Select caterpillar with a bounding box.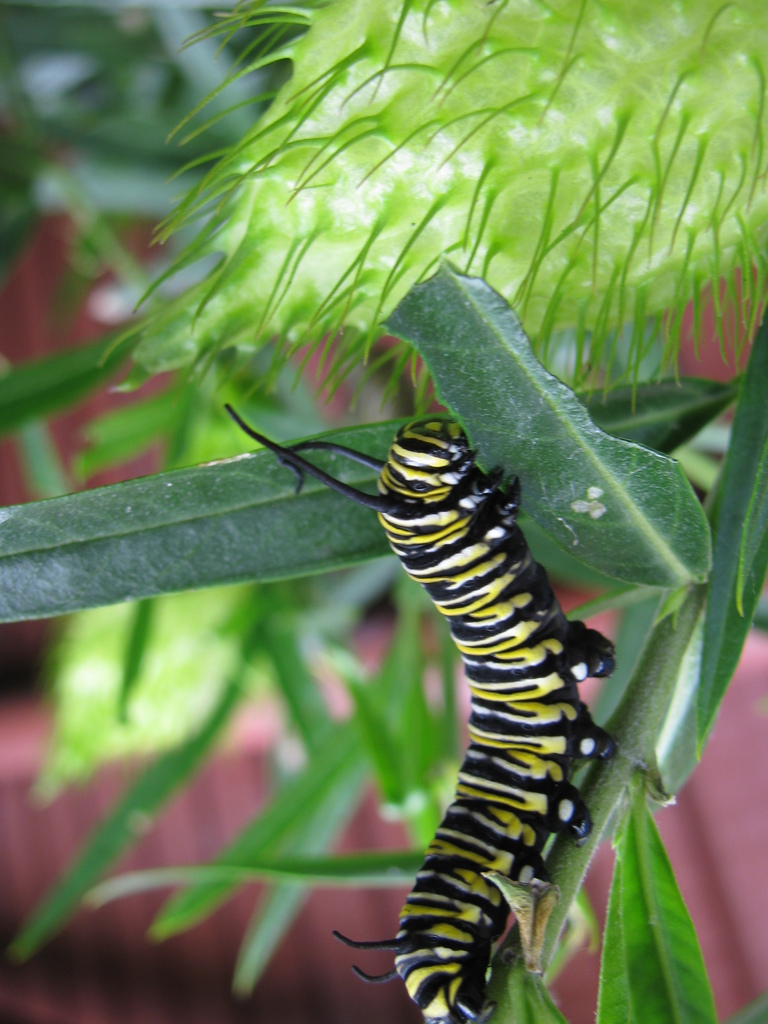
Rect(224, 398, 617, 1023).
